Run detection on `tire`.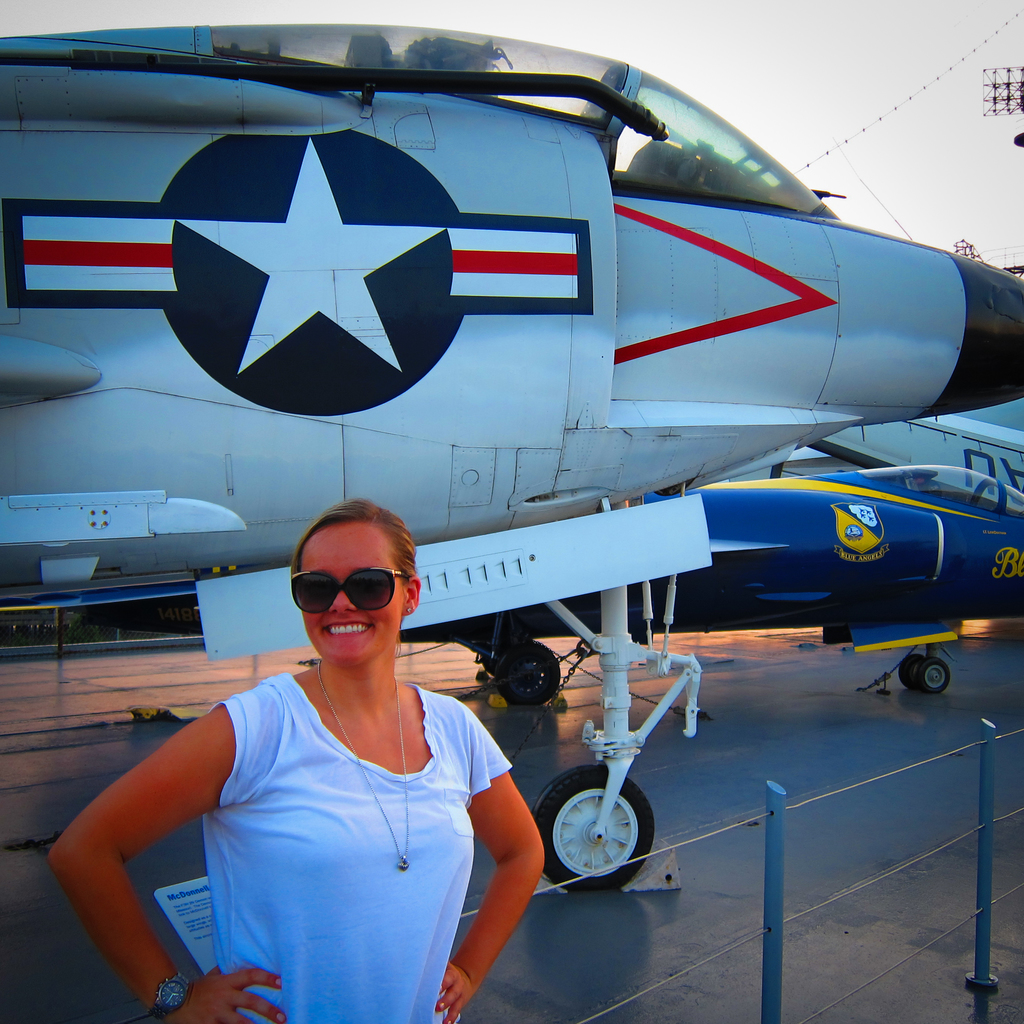
Result: x1=923 y1=659 x2=949 y2=691.
